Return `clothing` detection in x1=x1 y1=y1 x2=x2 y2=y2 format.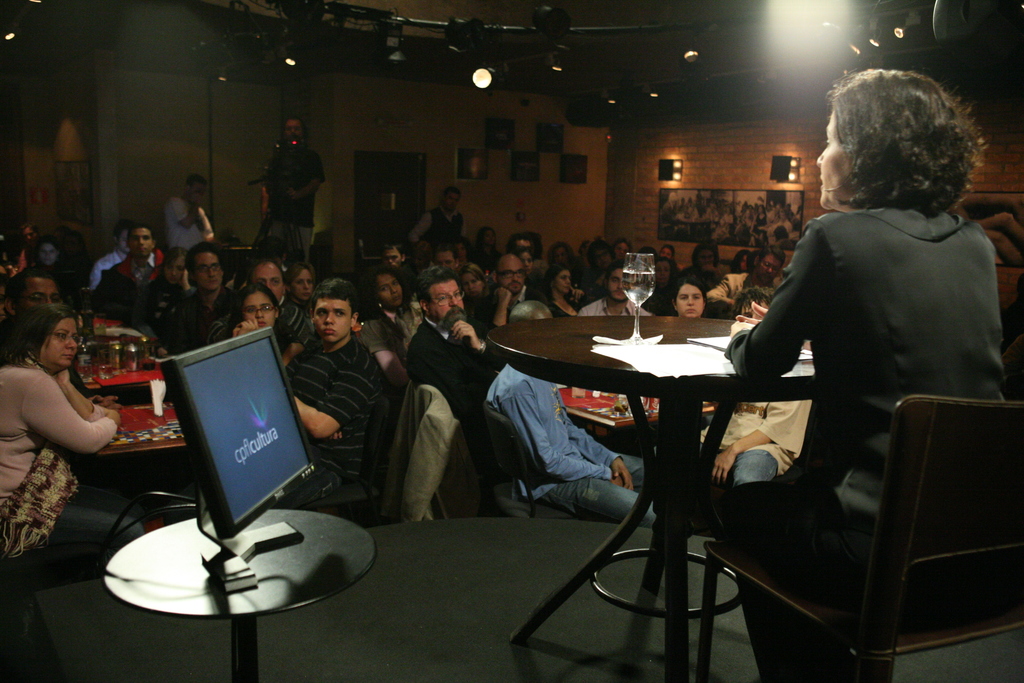
x1=0 y1=369 x2=145 y2=572.
